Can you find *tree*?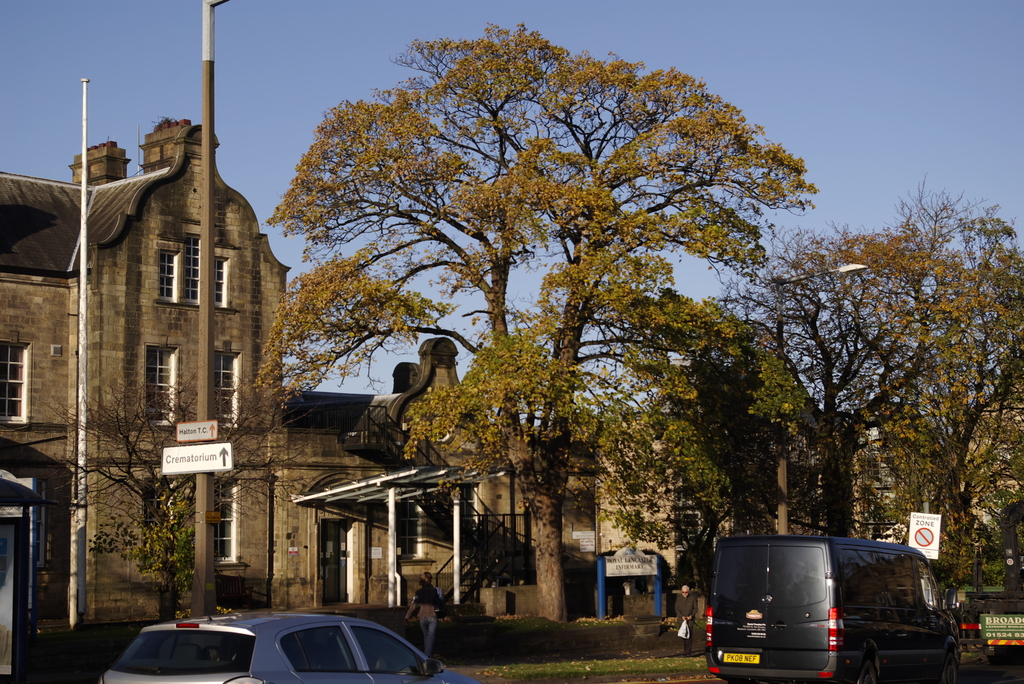
Yes, bounding box: x1=209 y1=9 x2=876 y2=661.
